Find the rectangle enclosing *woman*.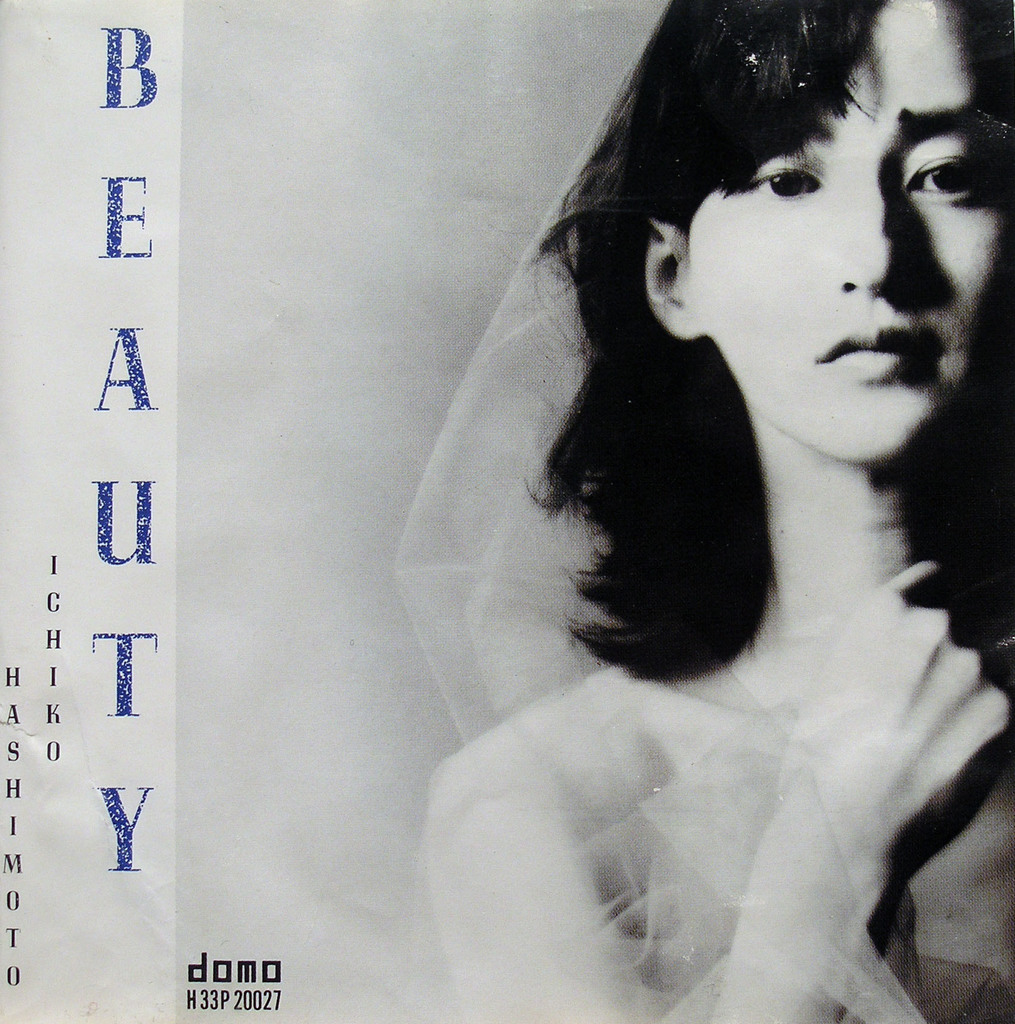
Rect(331, 0, 1014, 1003).
